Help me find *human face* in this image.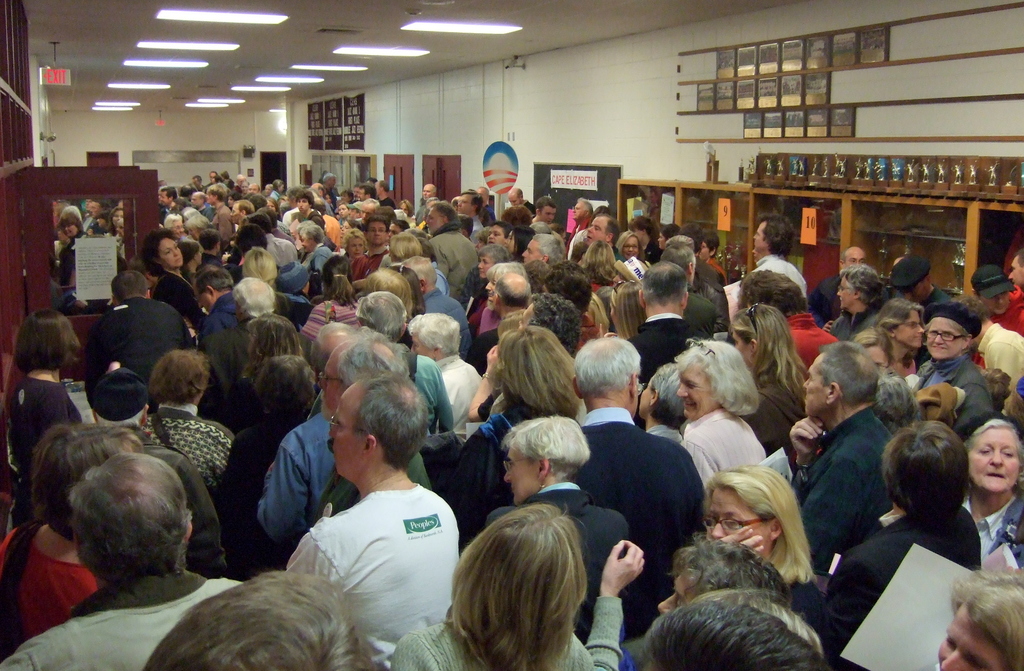
Found it: 540/208/554/223.
